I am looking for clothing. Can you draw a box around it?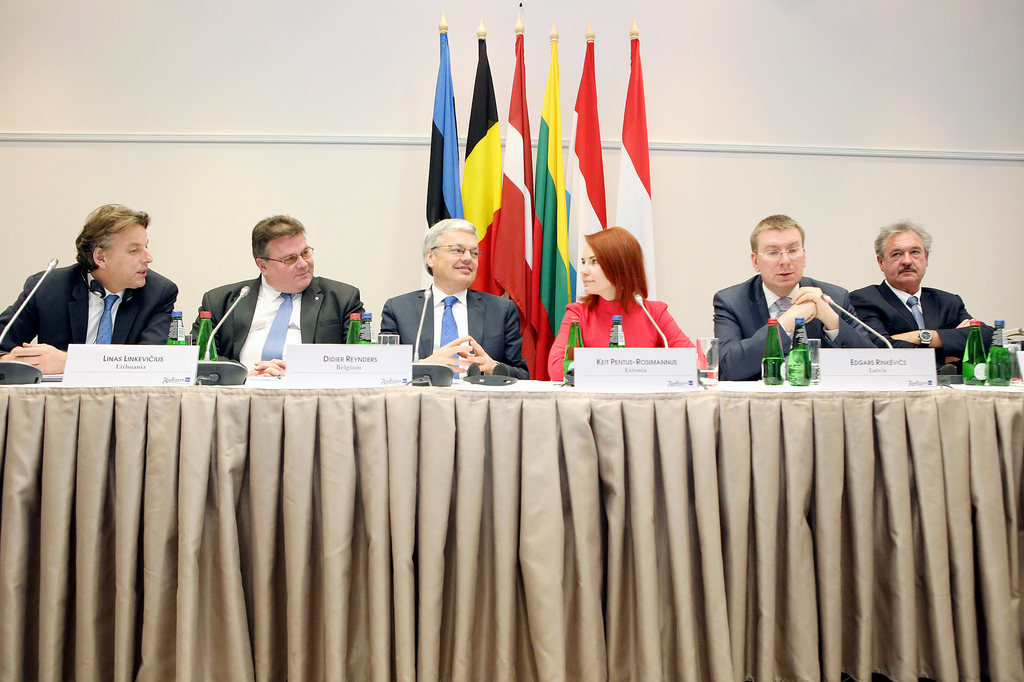
Sure, the bounding box is x1=13, y1=237, x2=192, y2=370.
